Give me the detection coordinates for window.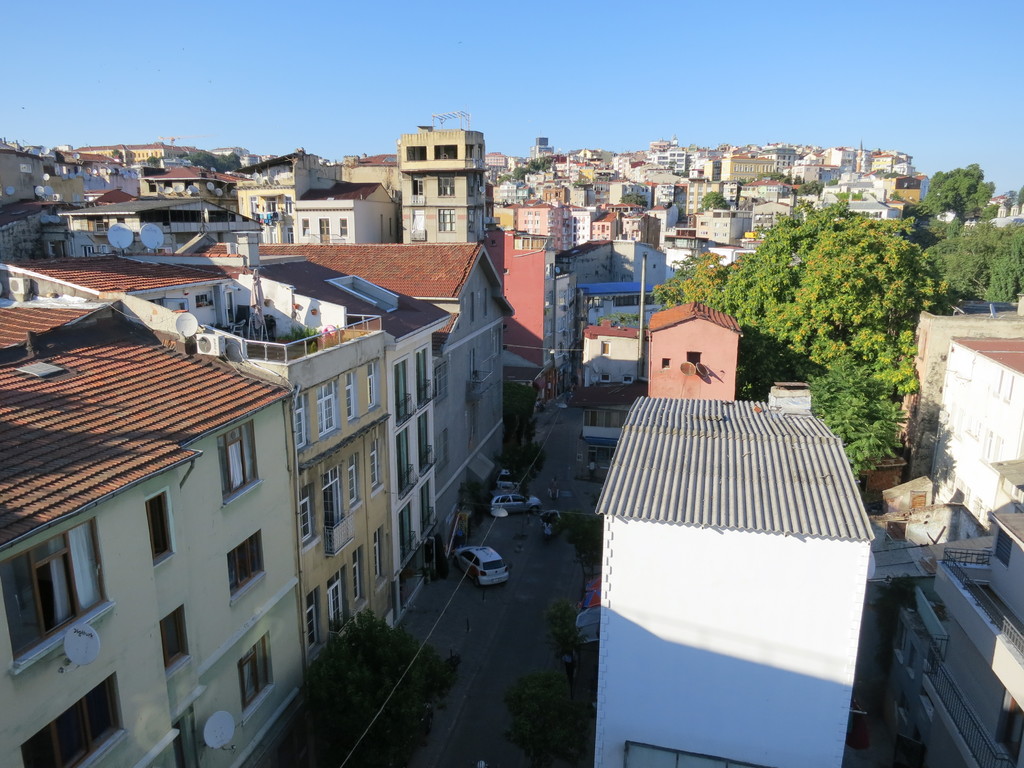
bbox(319, 380, 339, 438).
